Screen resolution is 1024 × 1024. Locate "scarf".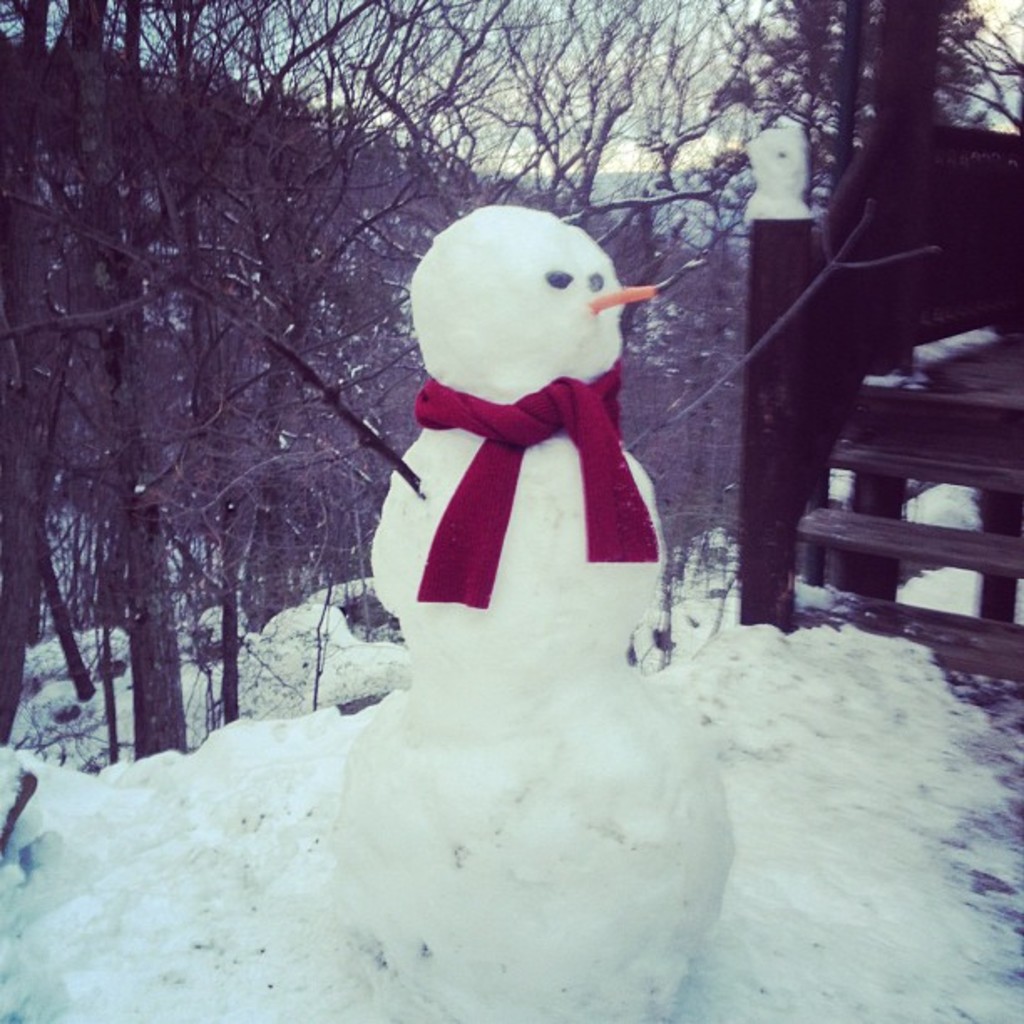
box(412, 360, 668, 616).
